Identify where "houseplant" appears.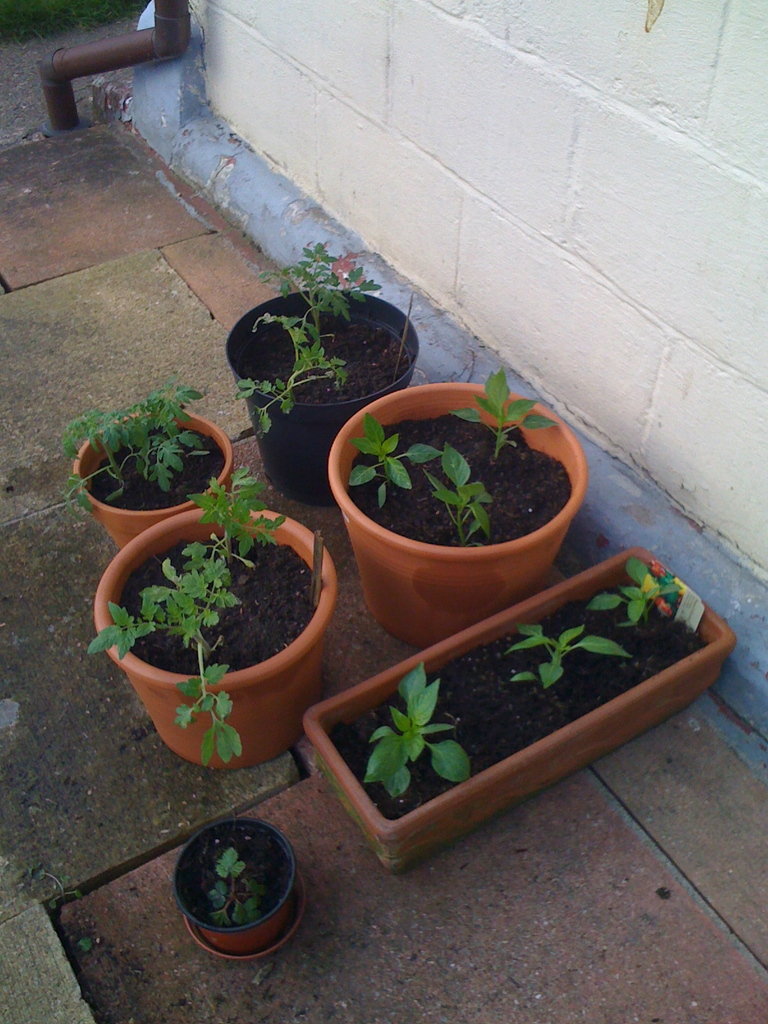
Appears at [326, 359, 591, 632].
